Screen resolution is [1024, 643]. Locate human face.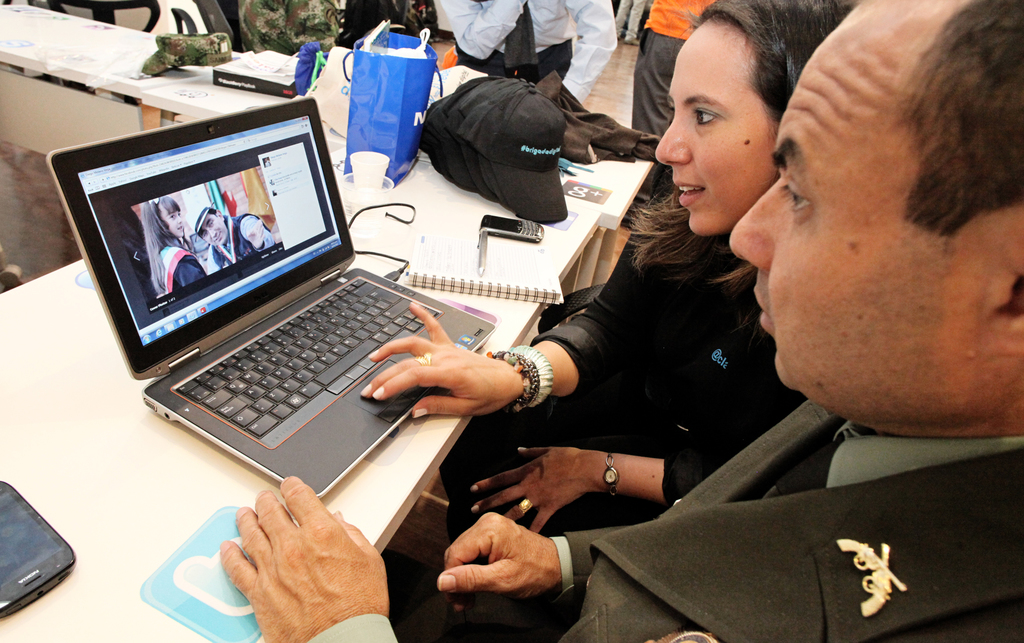
159/195/180/237.
